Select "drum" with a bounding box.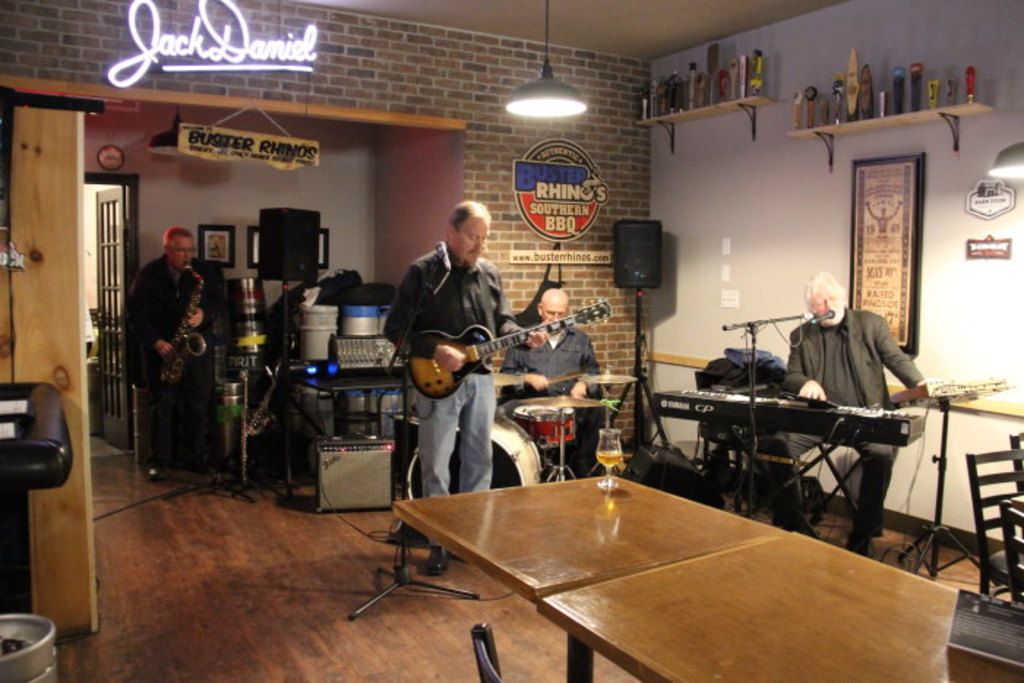
x1=497, y1=392, x2=584, y2=452.
